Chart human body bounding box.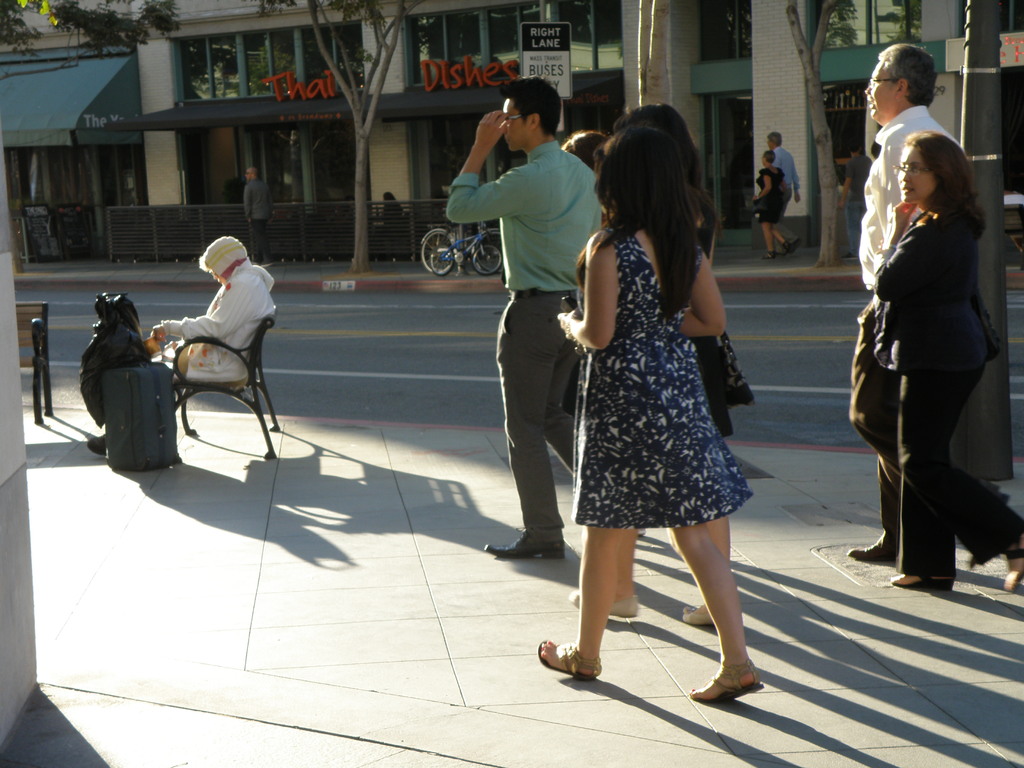
Charted: BBox(869, 122, 1023, 595).
